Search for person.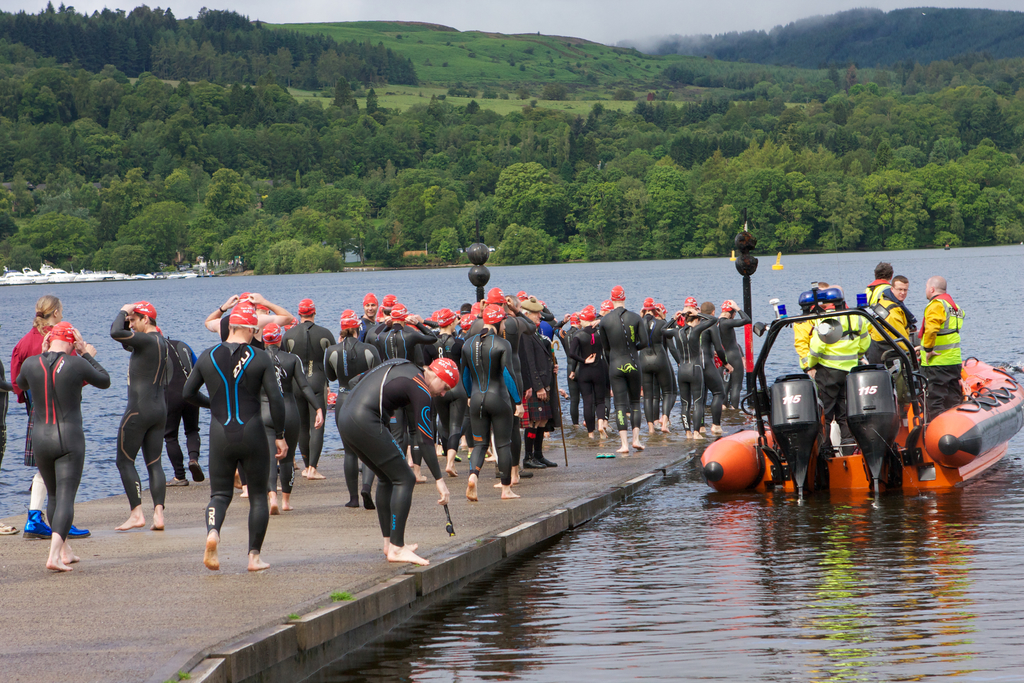
Found at <region>373, 292, 399, 448</region>.
